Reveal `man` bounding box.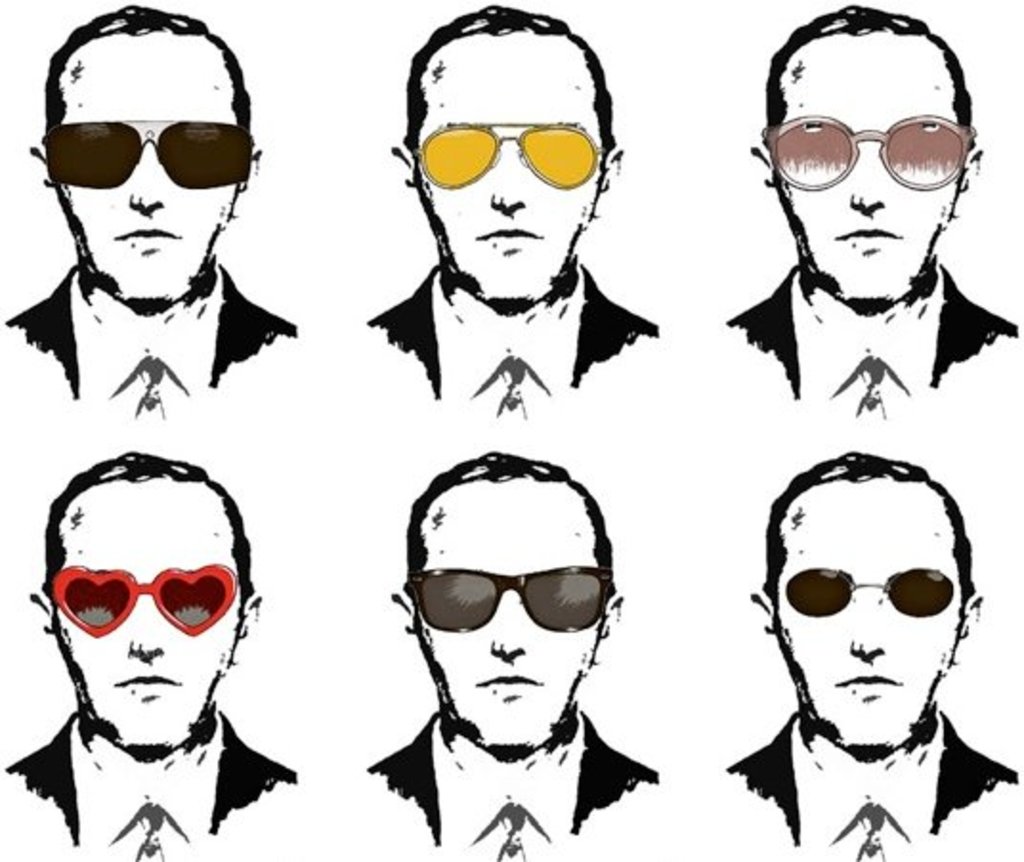
Revealed: {"x1": 371, "y1": 443, "x2": 659, "y2": 860}.
